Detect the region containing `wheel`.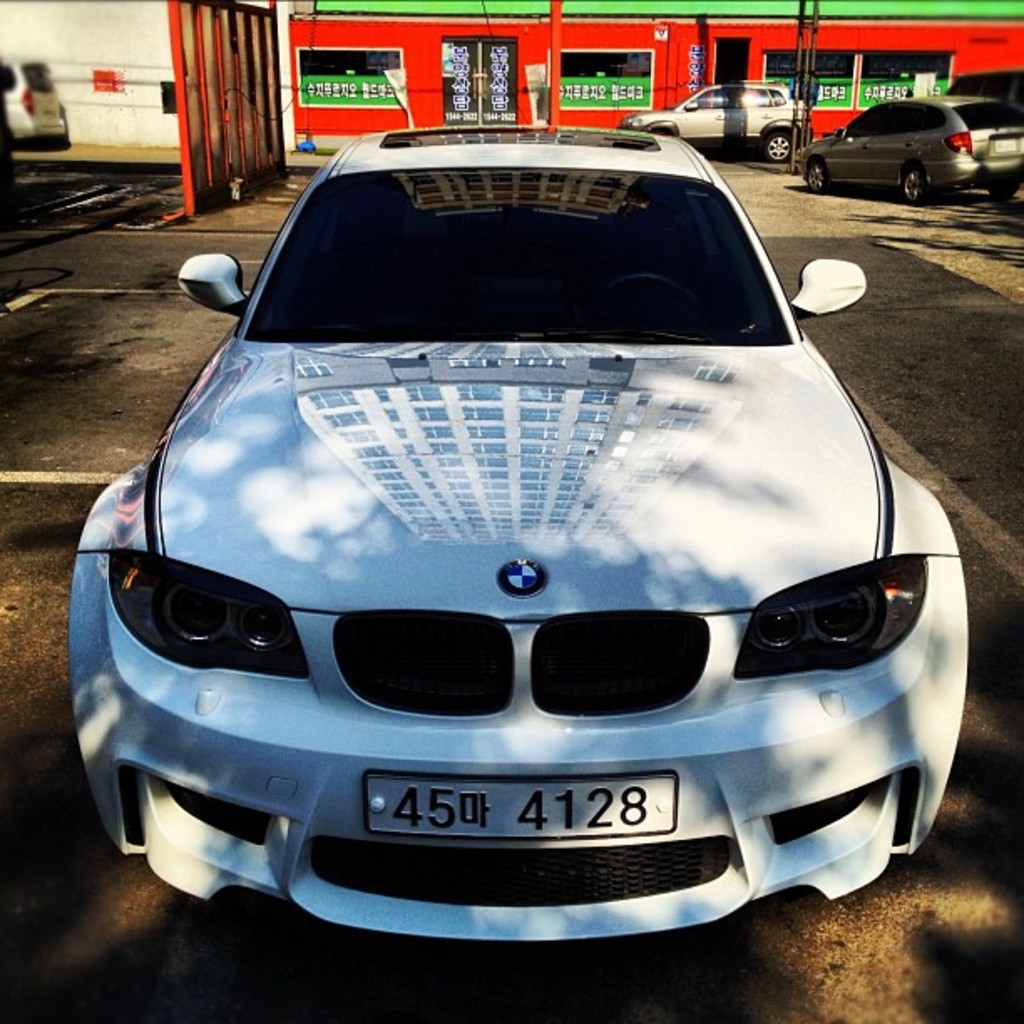
(x1=987, y1=179, x2=1019, y2=197).
